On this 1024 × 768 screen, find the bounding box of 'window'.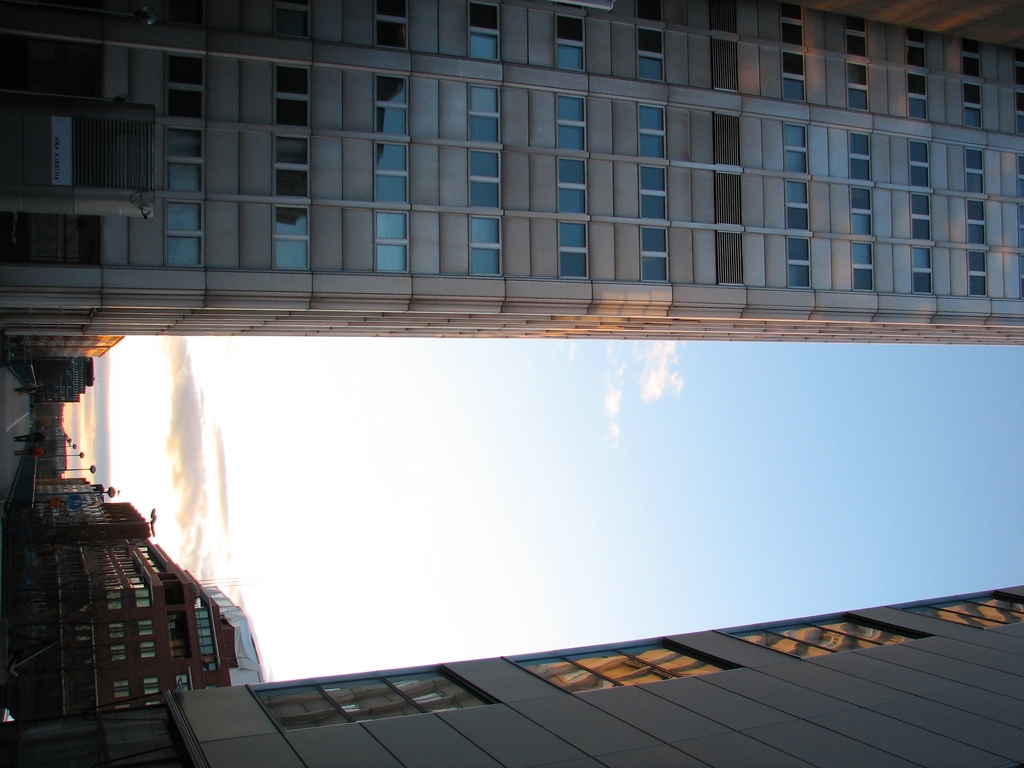
Bounding box: x1=1017, y1=155, x2=1023, y2=195.
